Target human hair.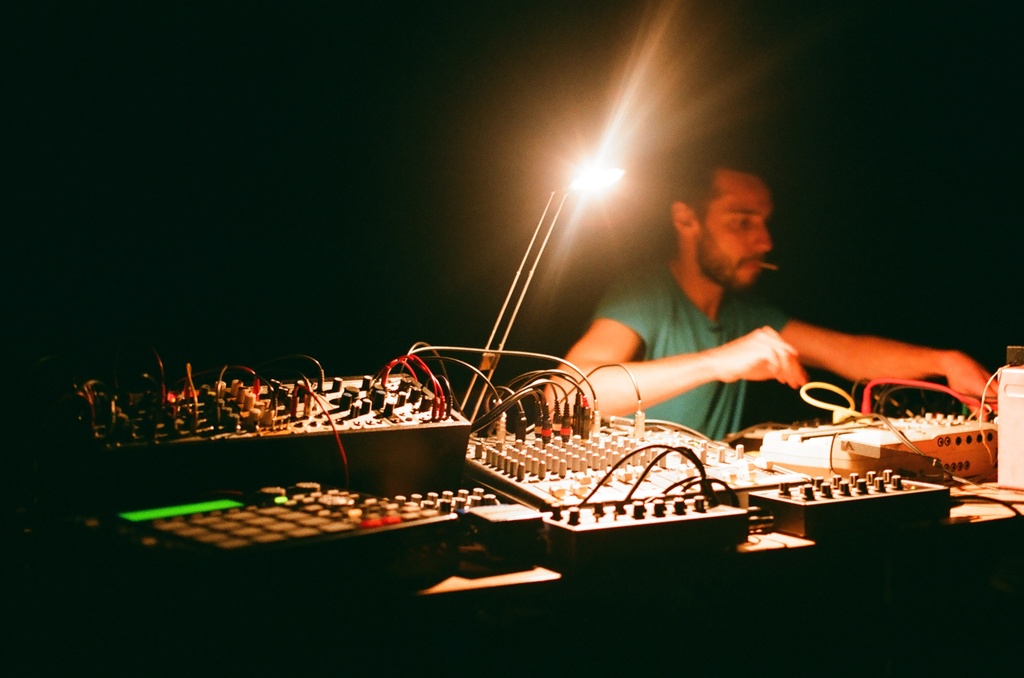
Target region: Rect(648, 161, 756, 244).
